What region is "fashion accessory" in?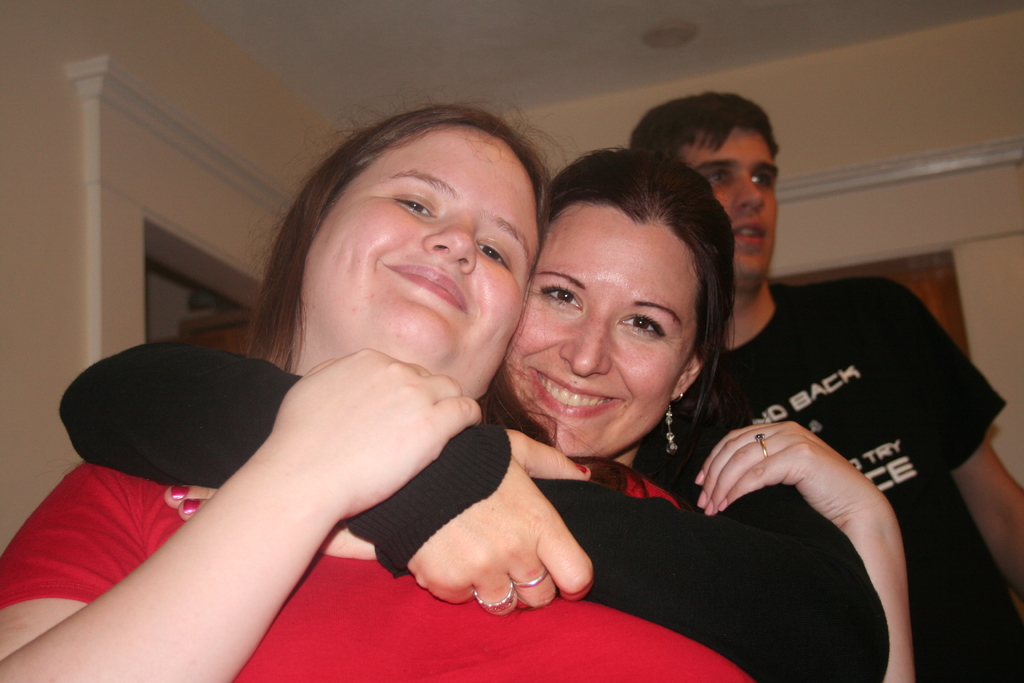
pyautogui.locateOnScreen(476, 583, 512, 616).
